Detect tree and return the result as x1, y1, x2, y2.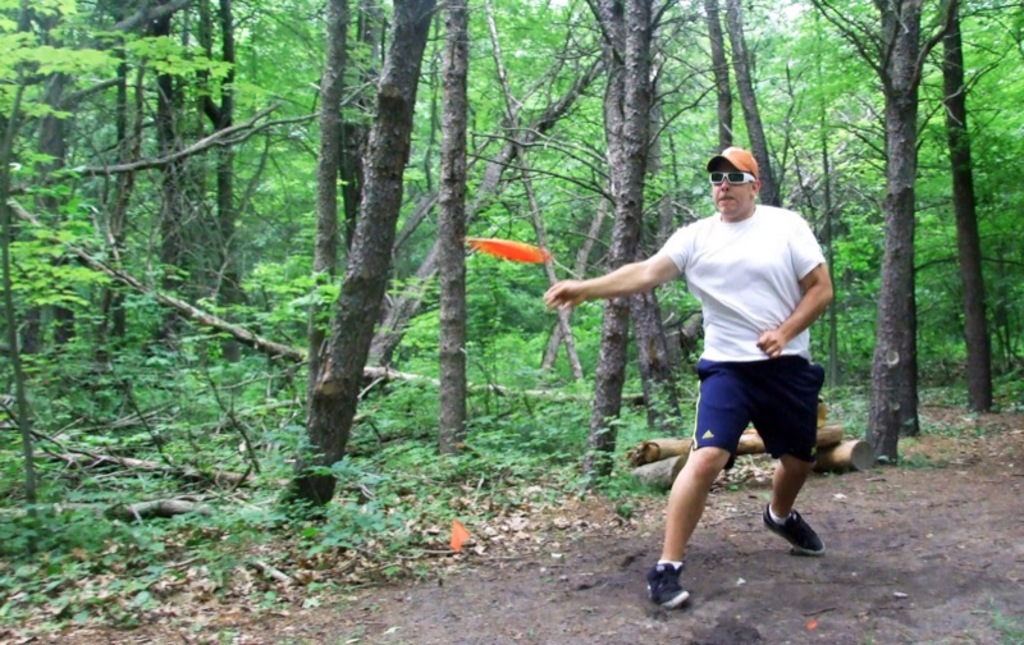
492, 0, 563, 282.
